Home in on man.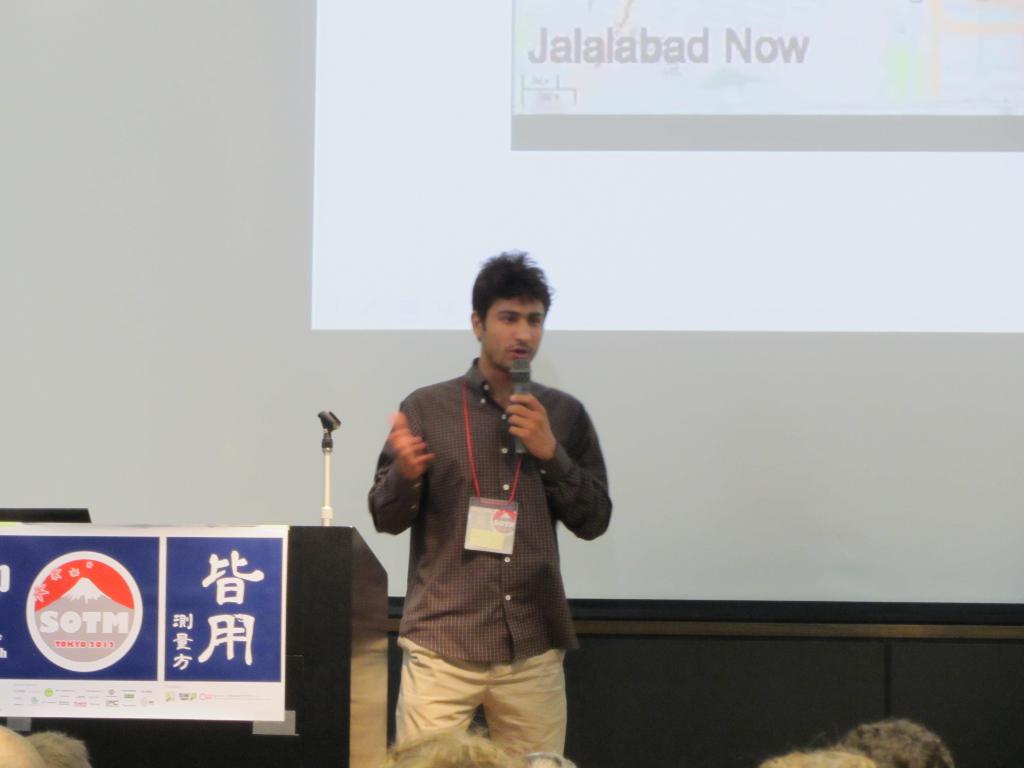
Homed in at select_region(364, 246, 614, 767).
